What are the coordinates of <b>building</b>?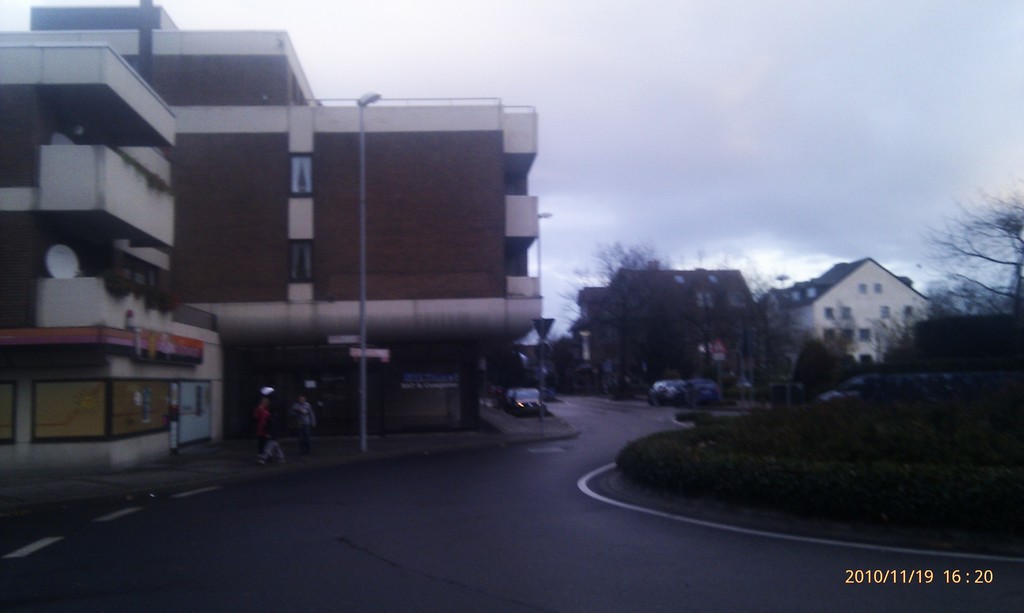
[566, 263, 758, 393].
